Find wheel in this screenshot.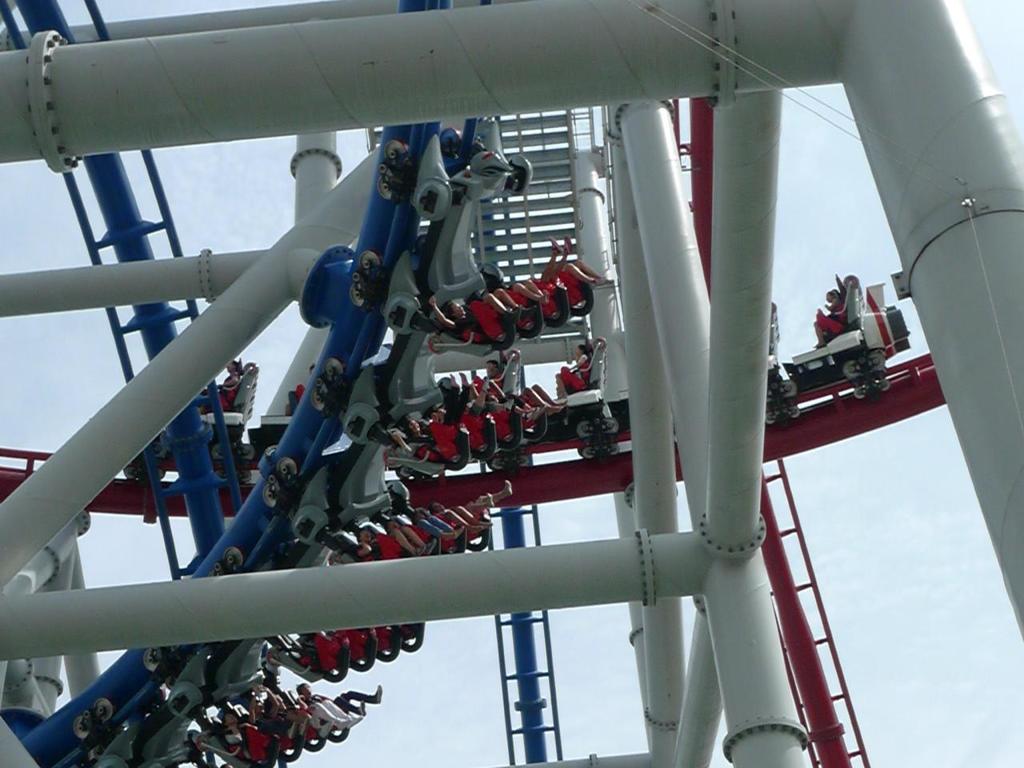
The bounding box for wheel is (271,455,295,474).
